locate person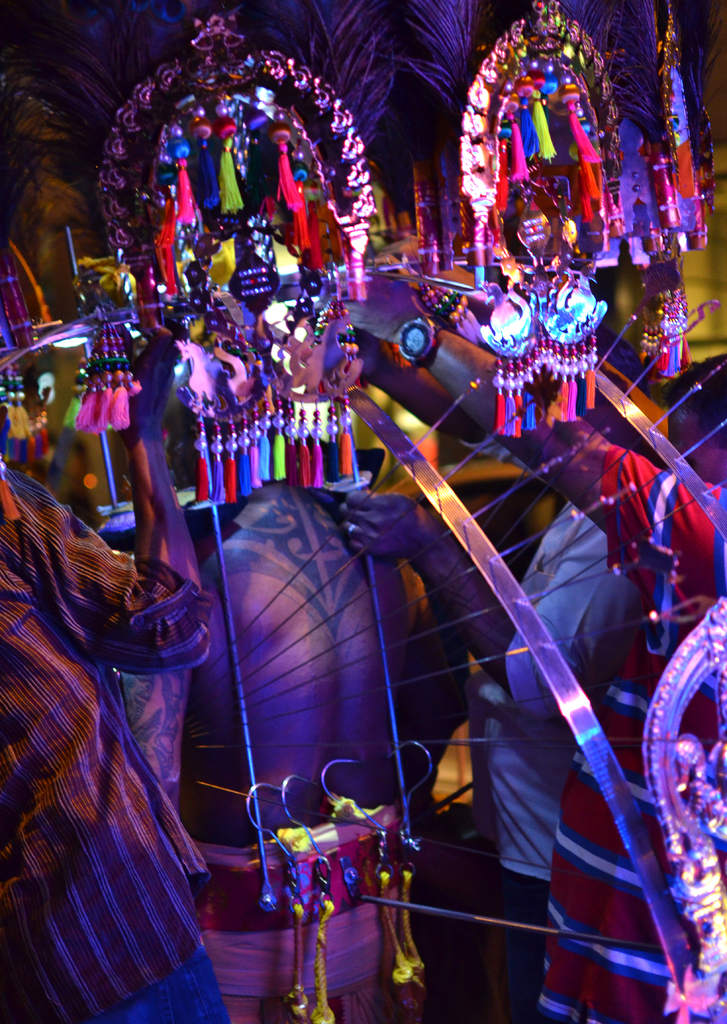
[x1=331, y1=251, x2=726, y2=1023]
